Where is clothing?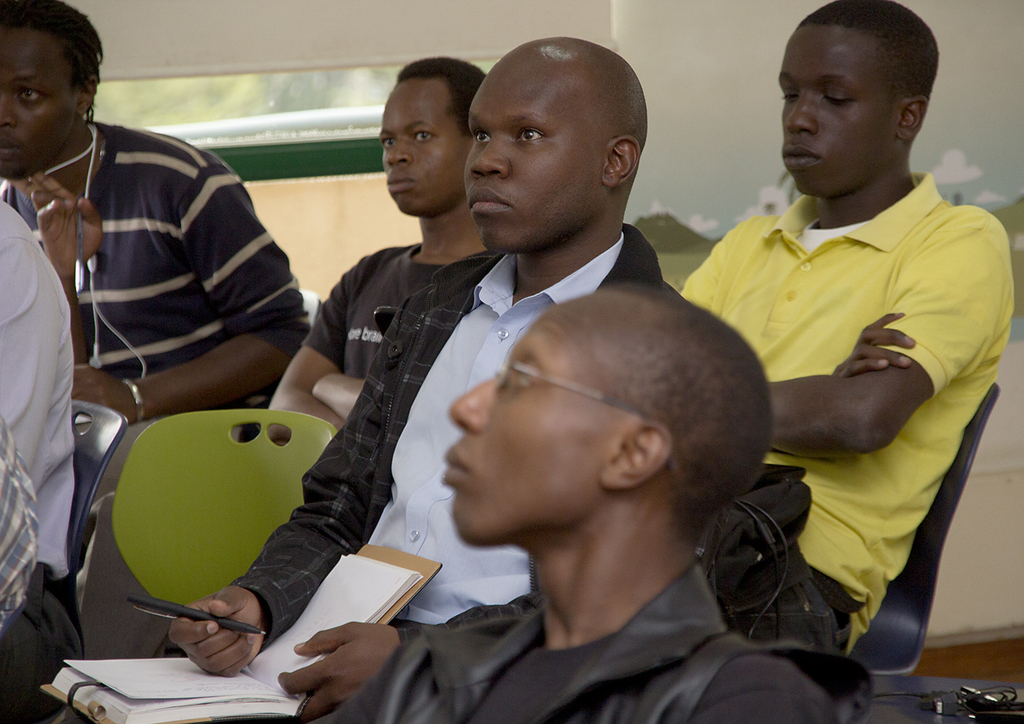
bbox=(681, 187, 1009, 648).
